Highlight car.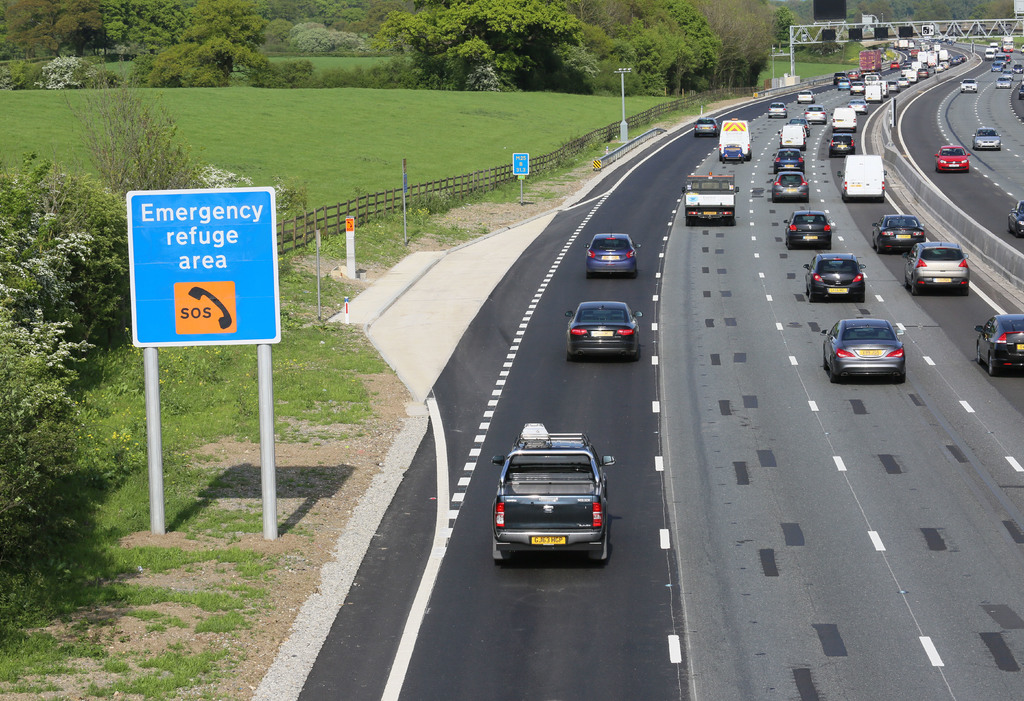
Highlighted region: (692, 117, 720, 138).
